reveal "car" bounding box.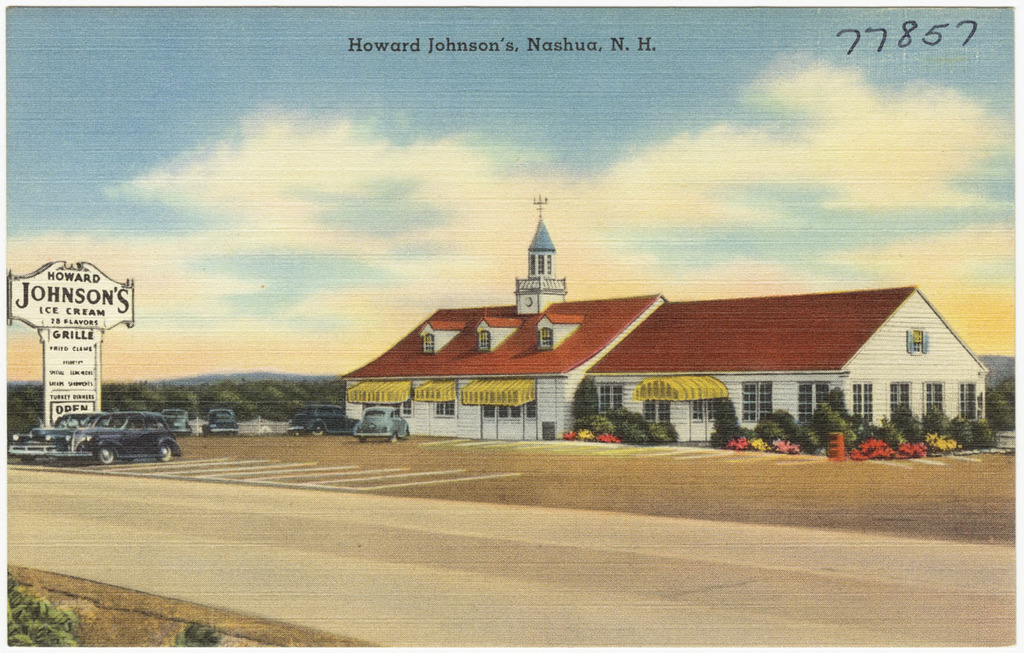
Revealed: [left=3, top=407, right=111, bottom=459].
